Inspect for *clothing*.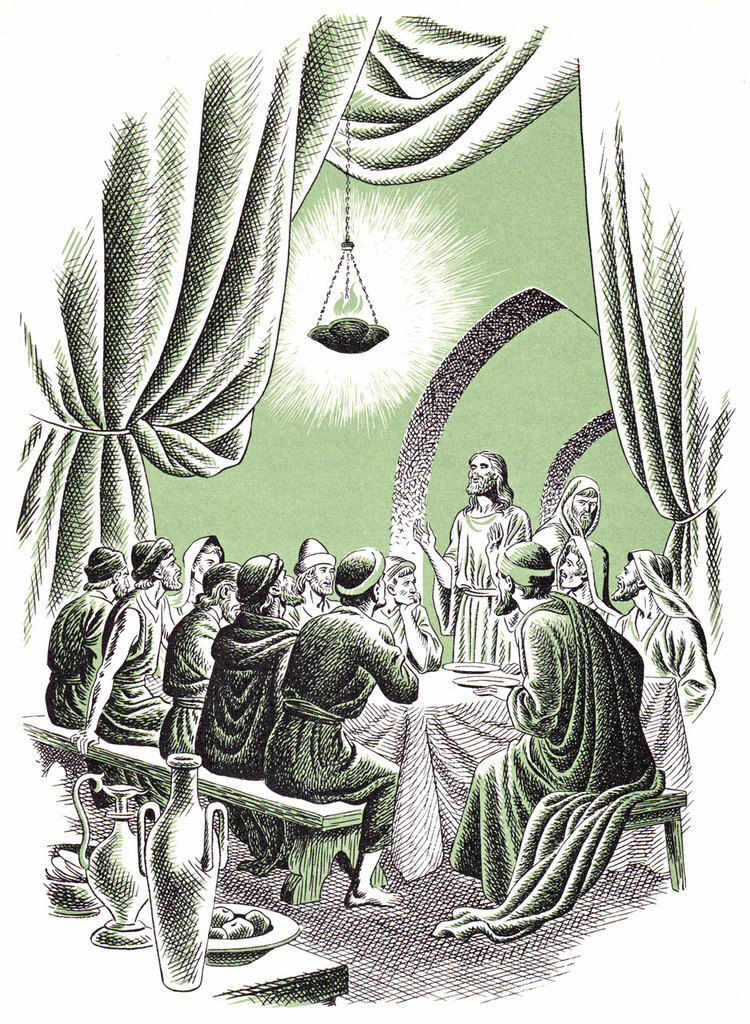
Inspection: select_region(44, 539, 447, 881).
